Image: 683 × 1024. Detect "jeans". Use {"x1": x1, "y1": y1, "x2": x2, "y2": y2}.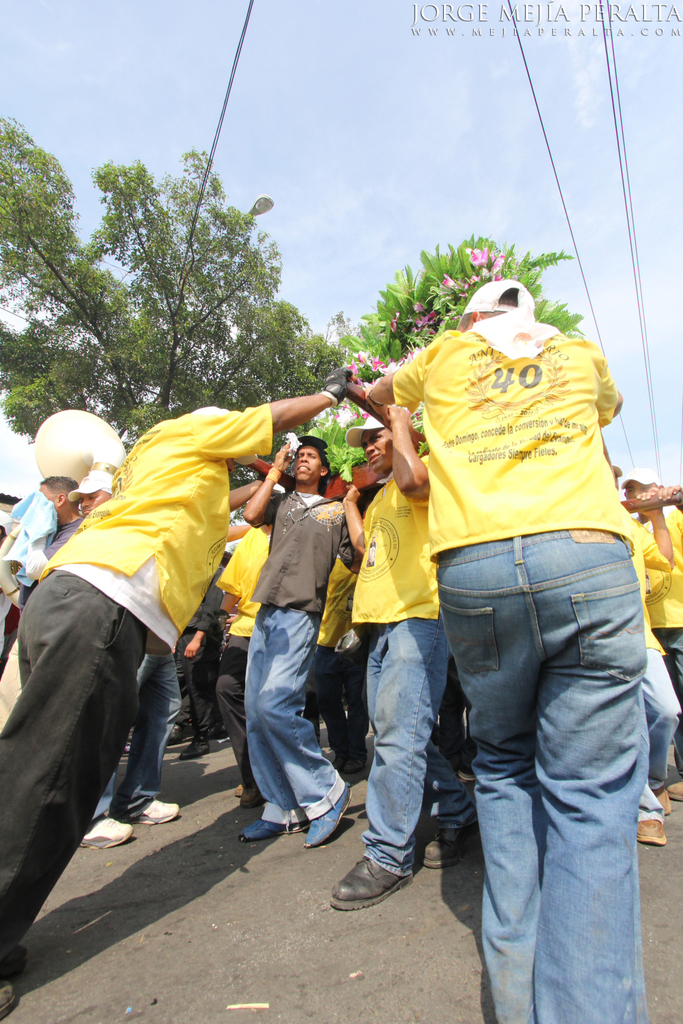
{"x1": 363, "y1": 622, "x2": 447, "y2": 876}.
